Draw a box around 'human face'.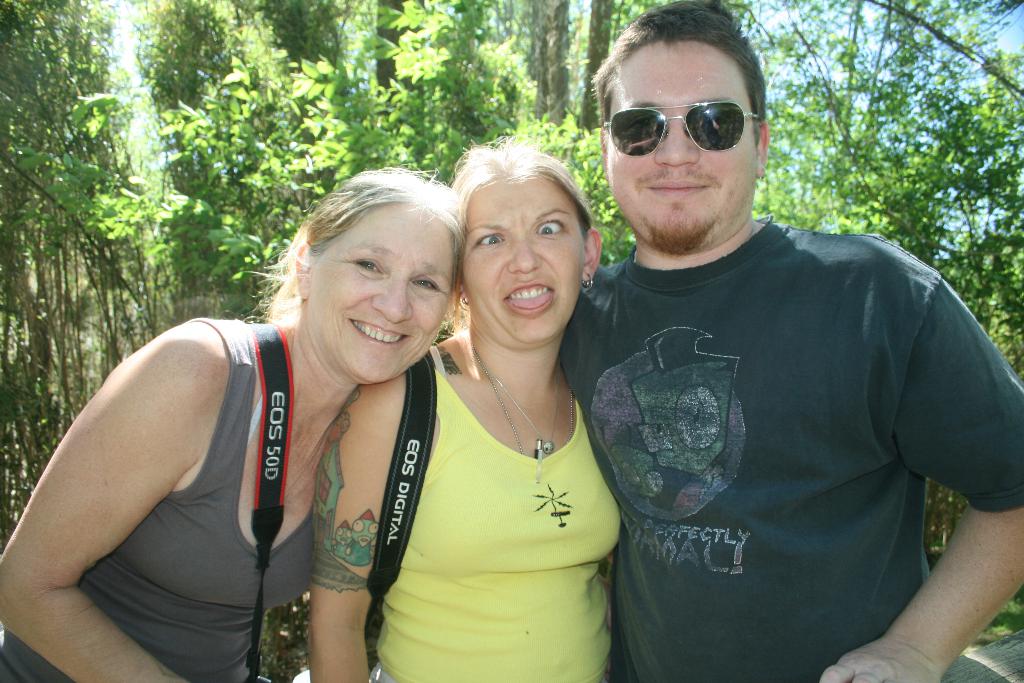
crop(311, 200, 460, 391).
